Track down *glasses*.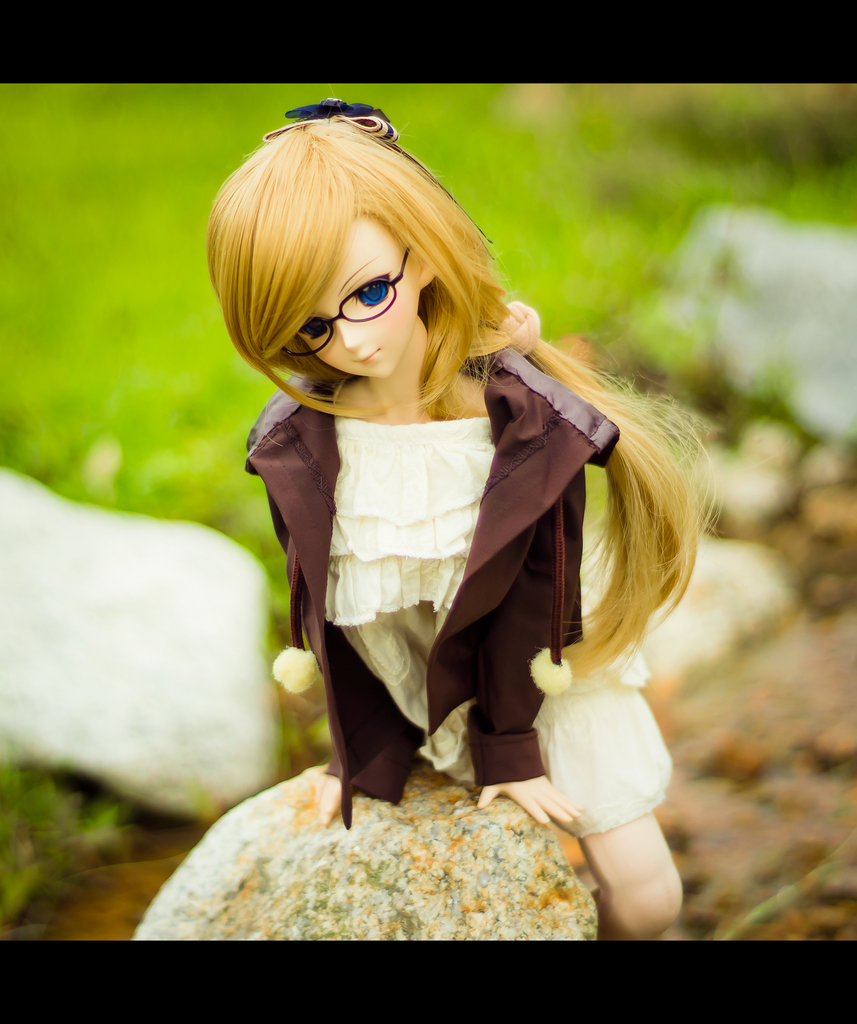
Tracked to [278,241,413,360].
